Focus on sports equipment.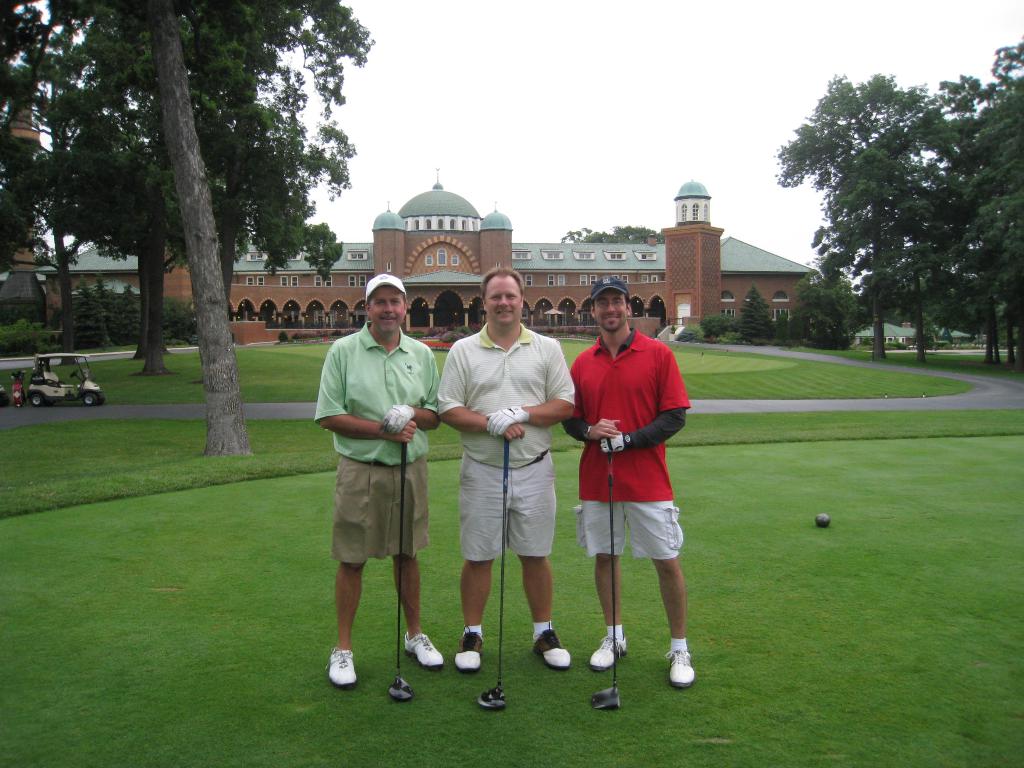
Focused at bbox=[478, 436, 509, 709].
